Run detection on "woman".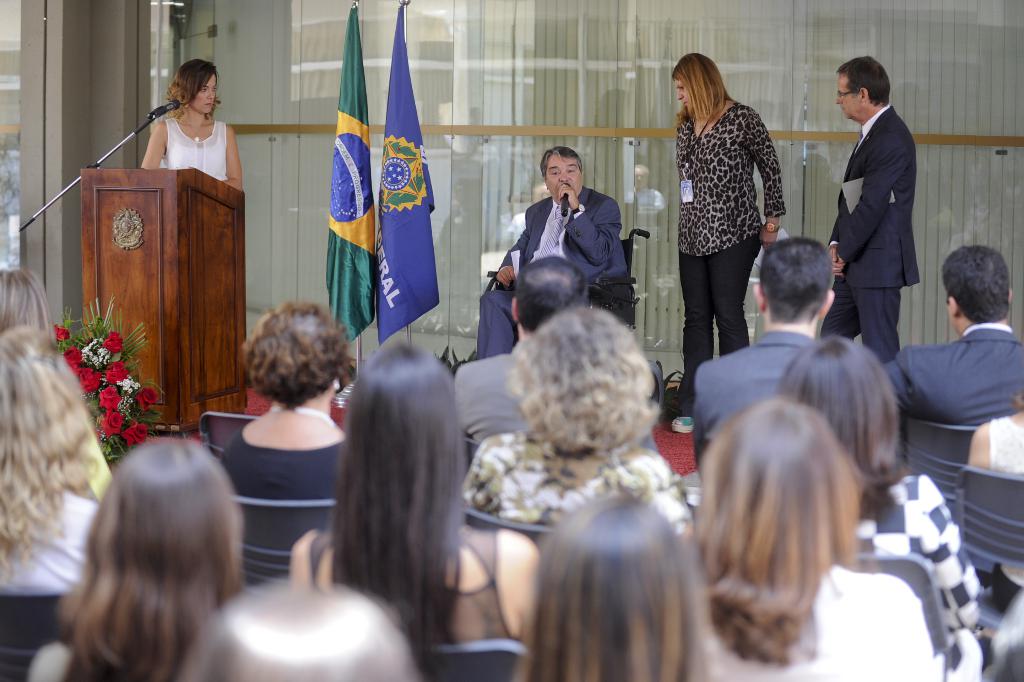
Result: (502, 498, 719, 681).
